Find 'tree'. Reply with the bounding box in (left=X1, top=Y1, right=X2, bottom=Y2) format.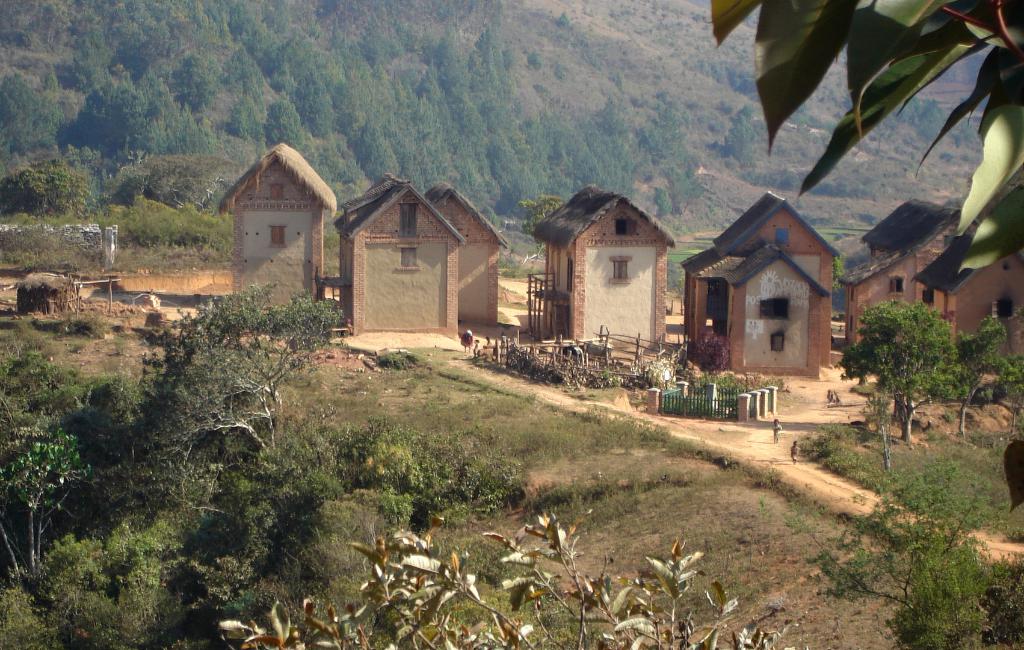
(left=848, top=284, right=977, bottom=442).
